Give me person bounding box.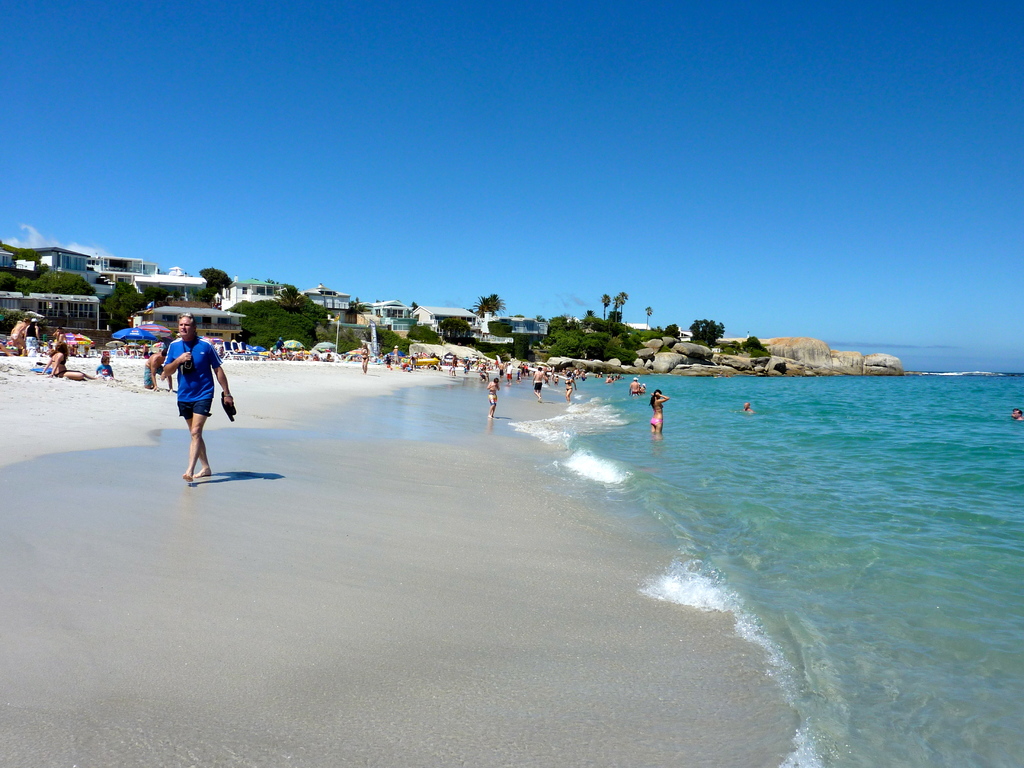
bbox(312, 353, 319, 359).
